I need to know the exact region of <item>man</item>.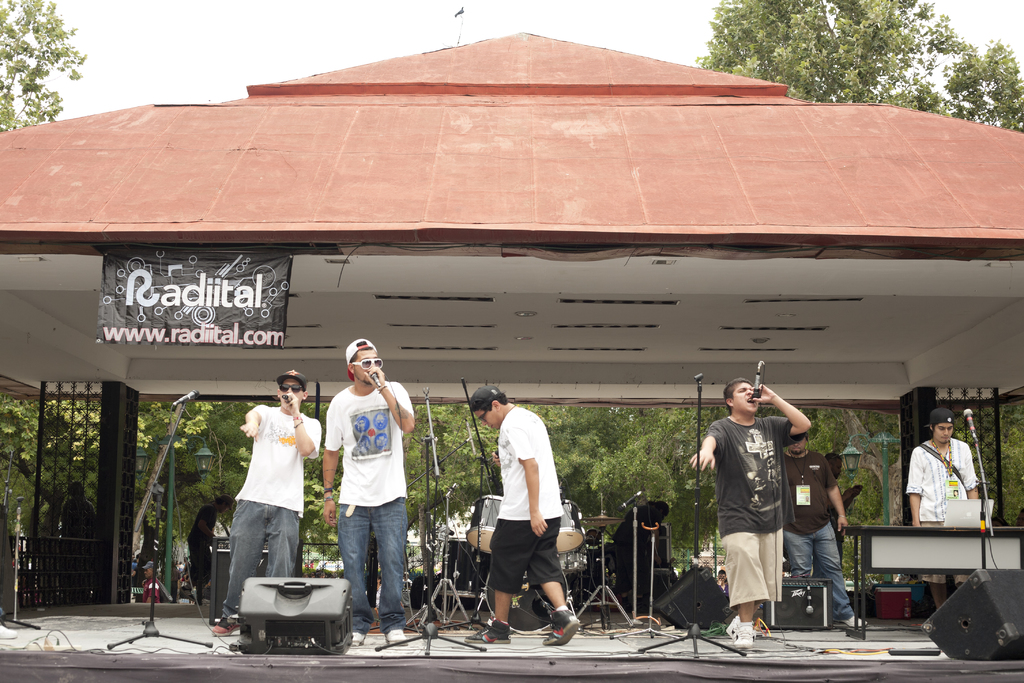
Region: detection(820, 458, 861, 555).
